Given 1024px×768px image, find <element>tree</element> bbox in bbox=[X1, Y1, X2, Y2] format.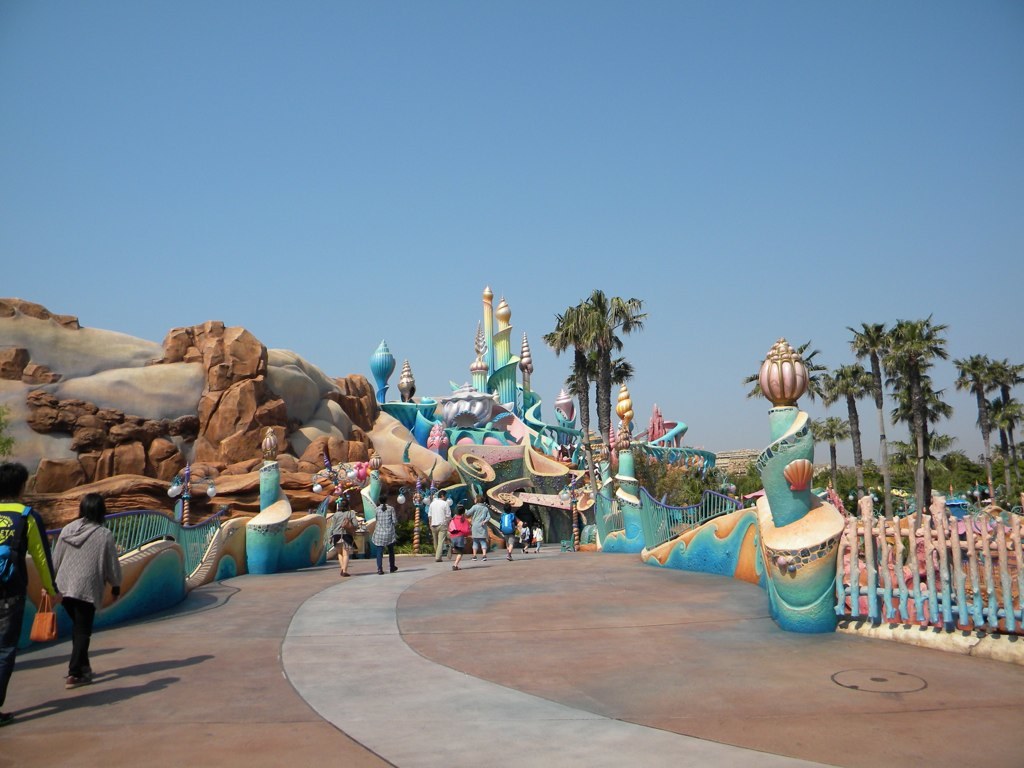
bbox=[953, 346, 996, 503].
